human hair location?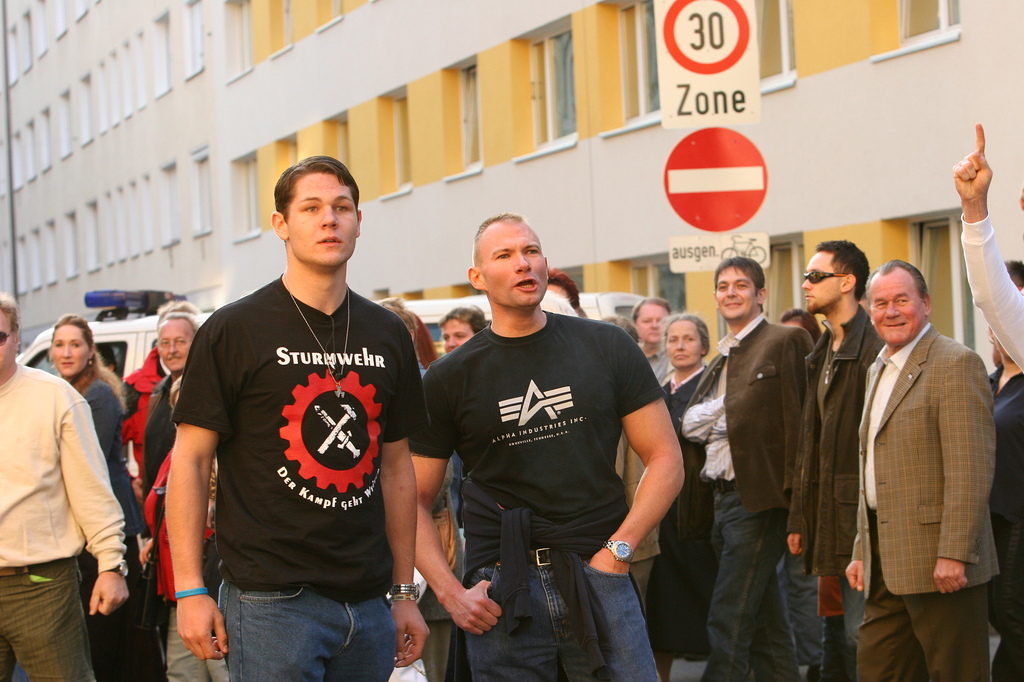
rect(631, 299, 673, 323)
